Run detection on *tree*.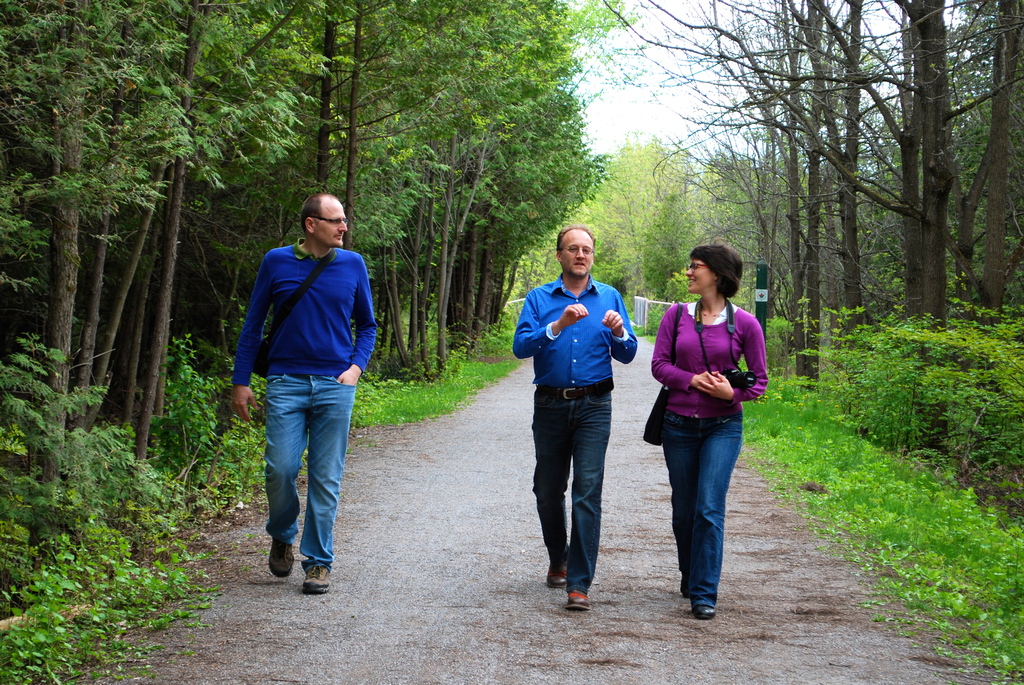
Result: crop(0, 0, 607, 546).
